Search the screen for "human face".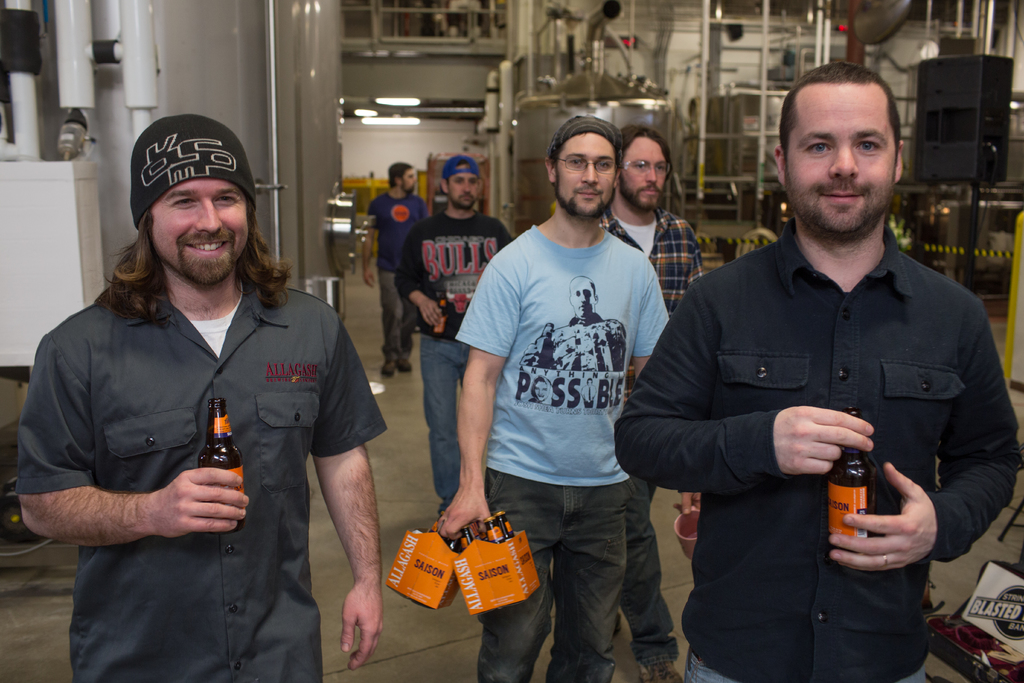
Found at x1=782, y1=84, x2=900, y2=235.
